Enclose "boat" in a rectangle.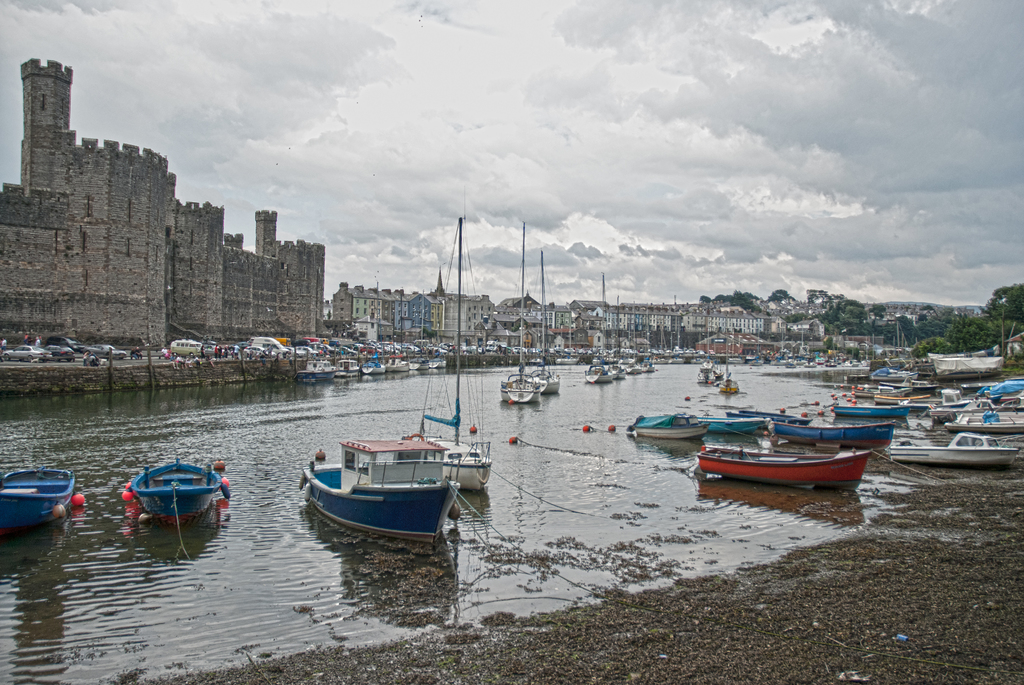
select_region(383, 291, 405, 374).
